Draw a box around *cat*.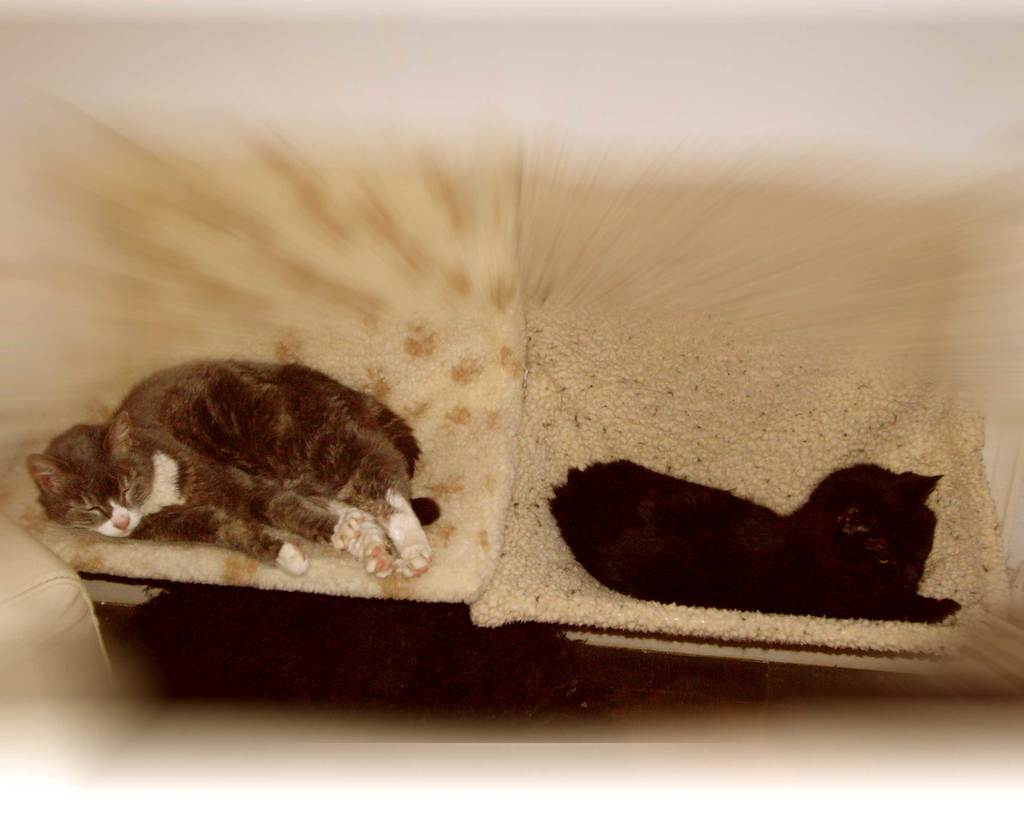
Rect(548, 461, 963, 624).
